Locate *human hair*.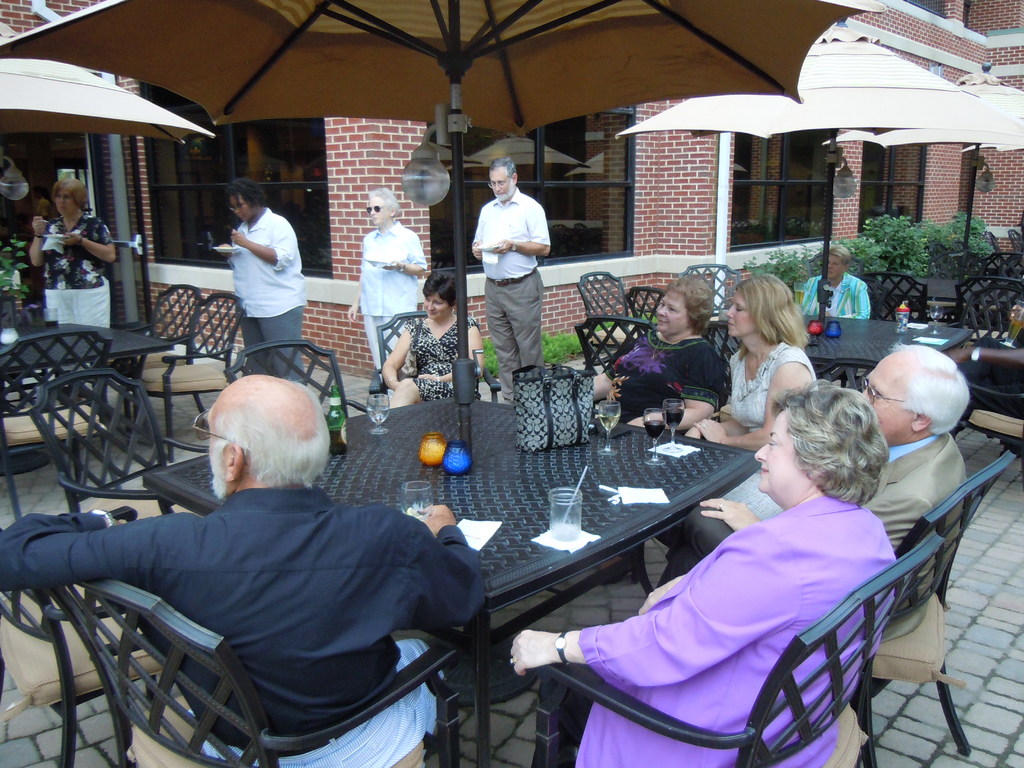
Bounding box: box(49, 175, 89, 214).
